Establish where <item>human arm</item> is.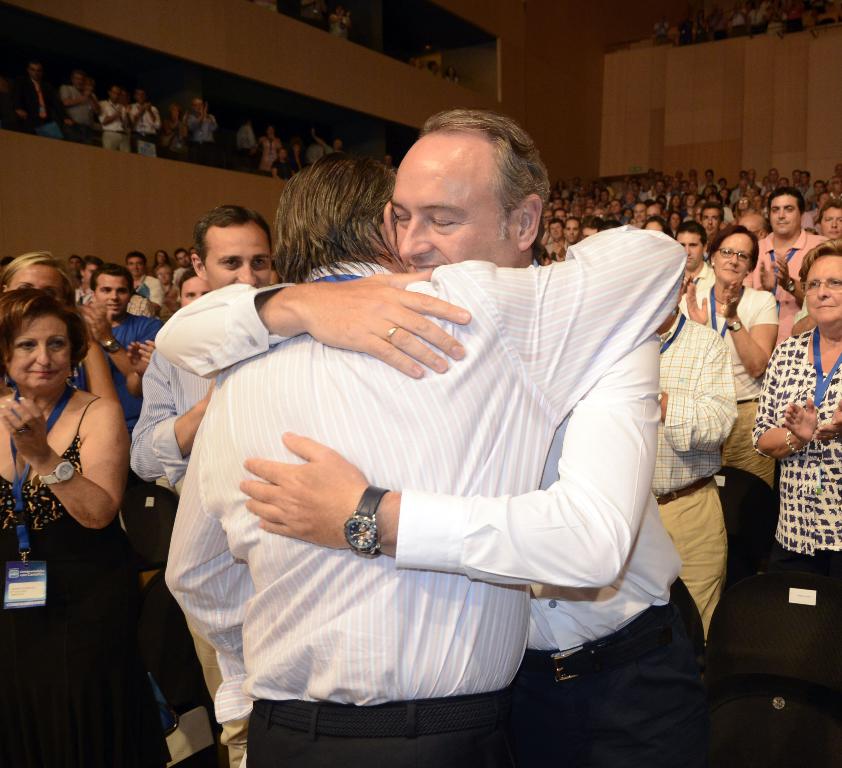
Established at 241 332 659 592.
